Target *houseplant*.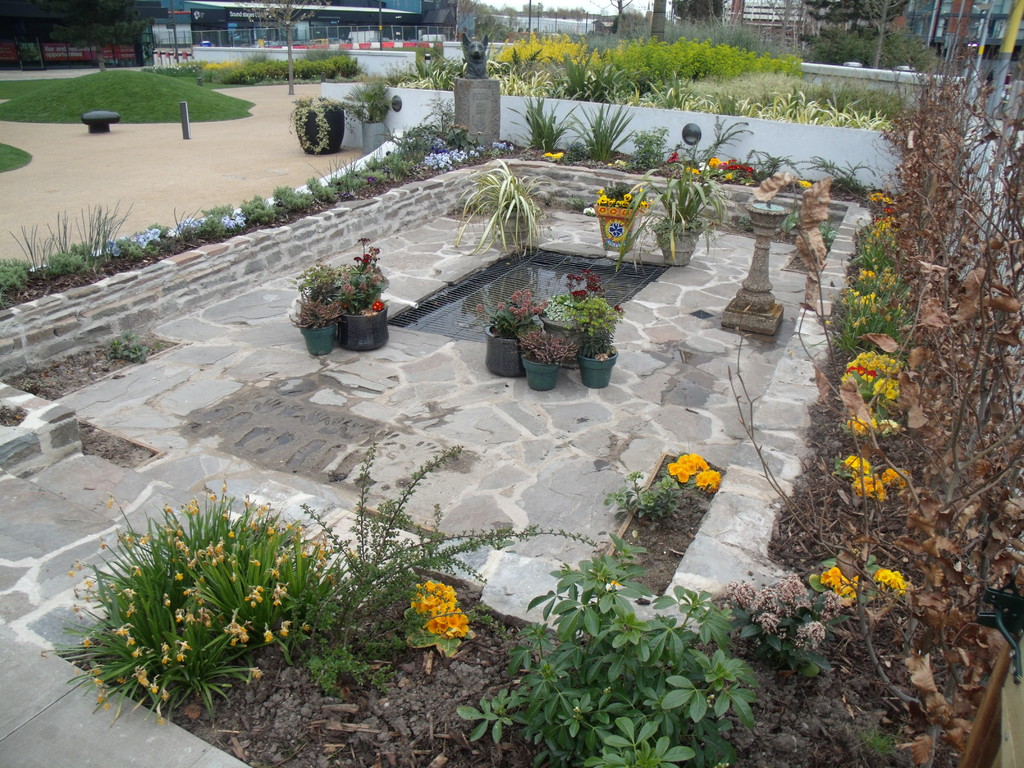
Target region: (592,182,648,254).
